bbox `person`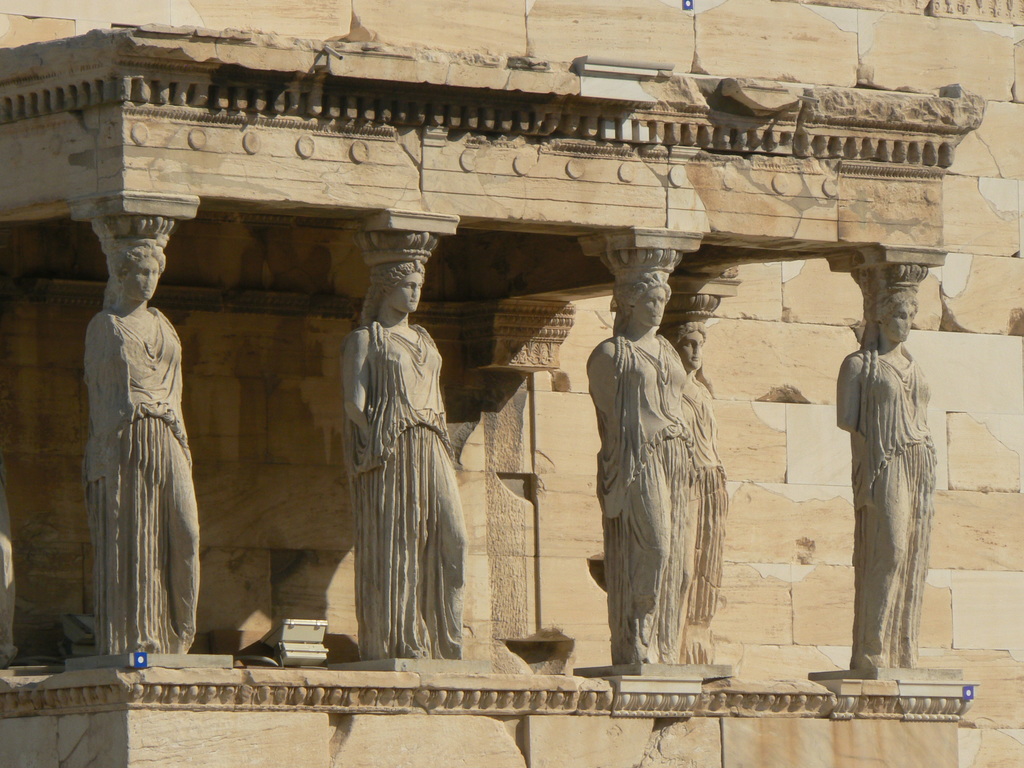
select_region(831, 285, 936, 678)
